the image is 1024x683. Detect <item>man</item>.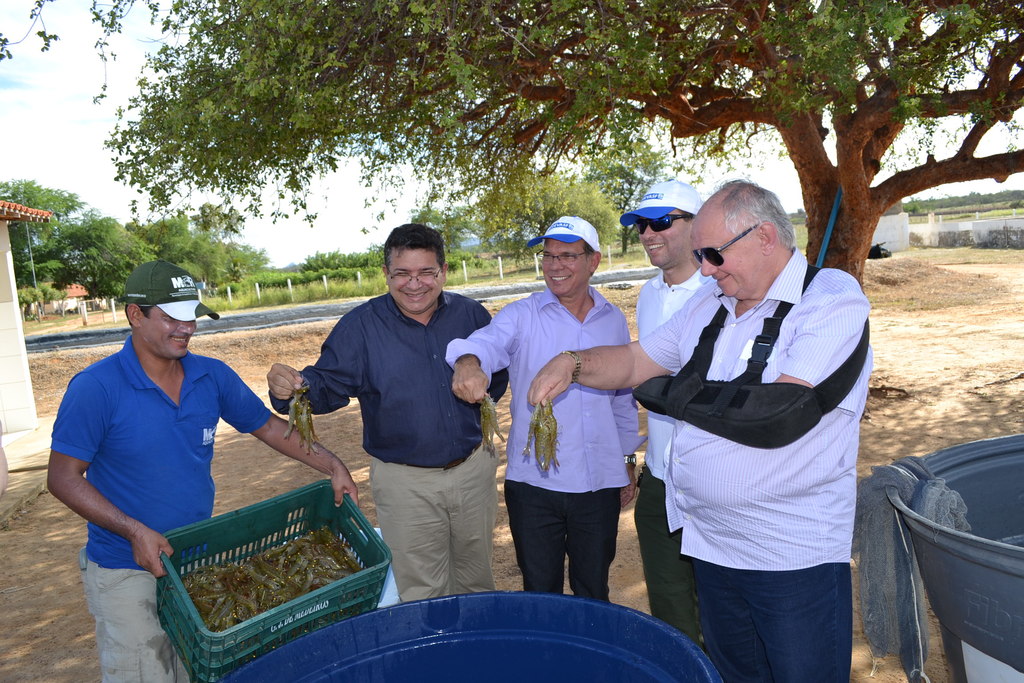
Detection: BBox(630, 179, 709, 649).
